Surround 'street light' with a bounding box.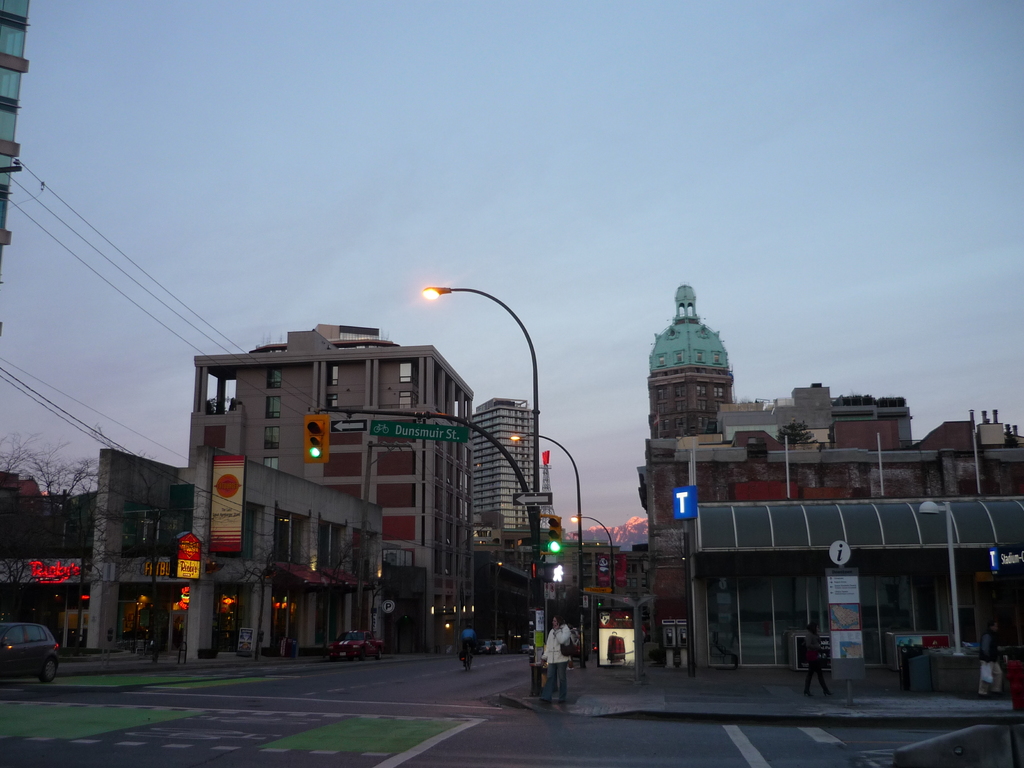
(410,259,539,529).
